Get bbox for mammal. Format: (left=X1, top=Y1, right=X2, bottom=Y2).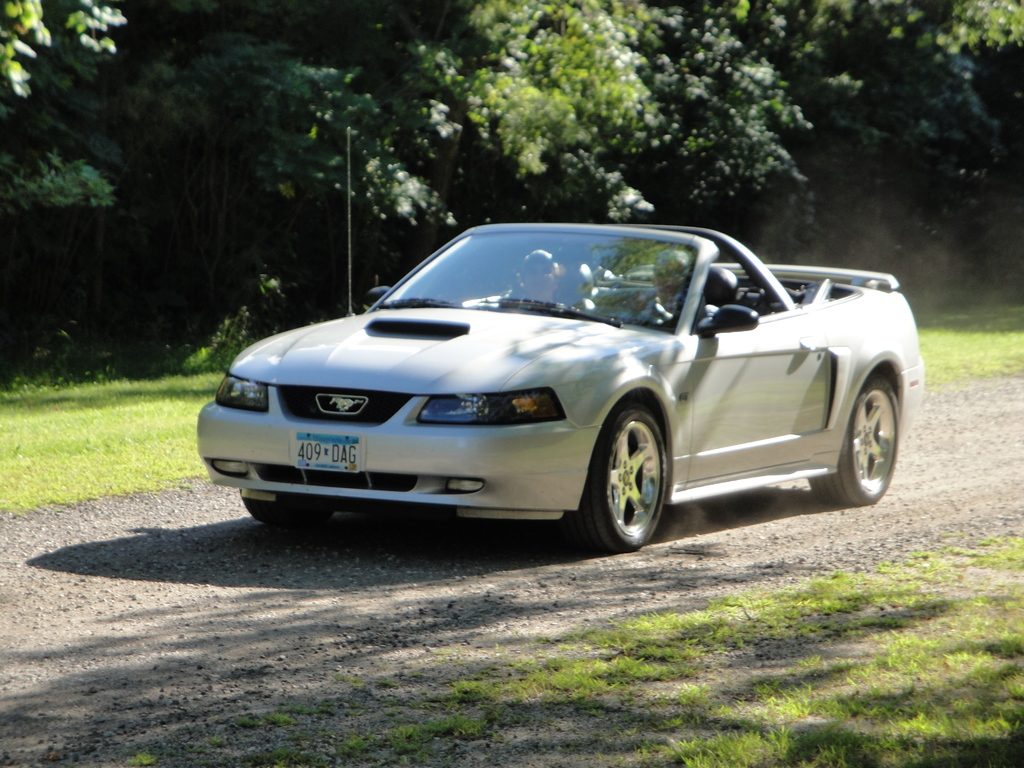
(left=509, top=241, right=577, bottom=310).
